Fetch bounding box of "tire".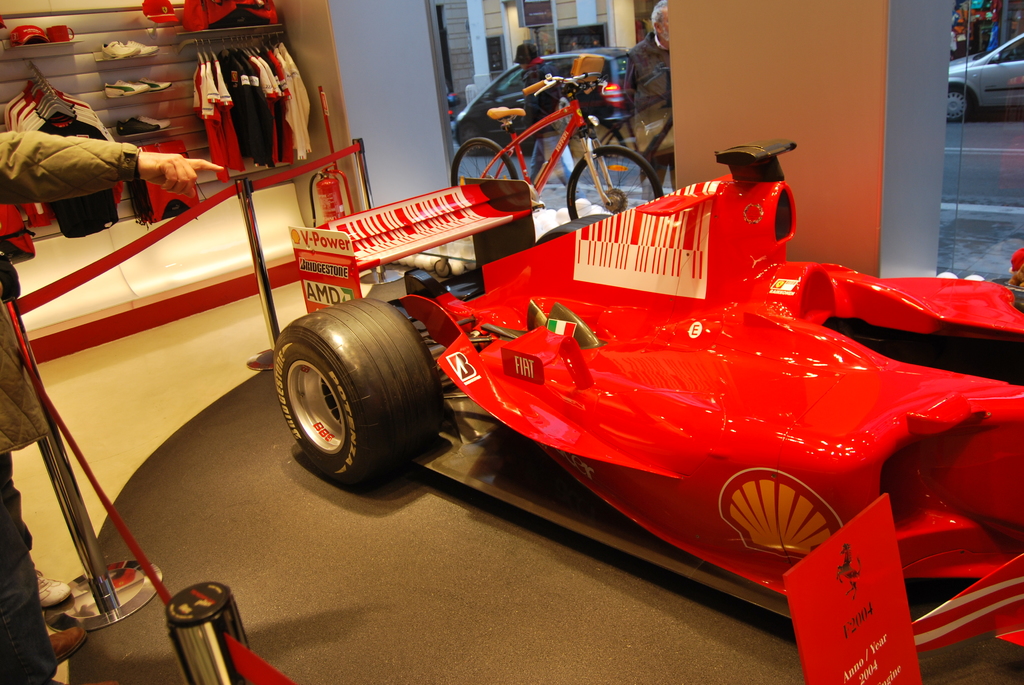
Bbox: x1=451, y1=136, x2=517, y2=189.
